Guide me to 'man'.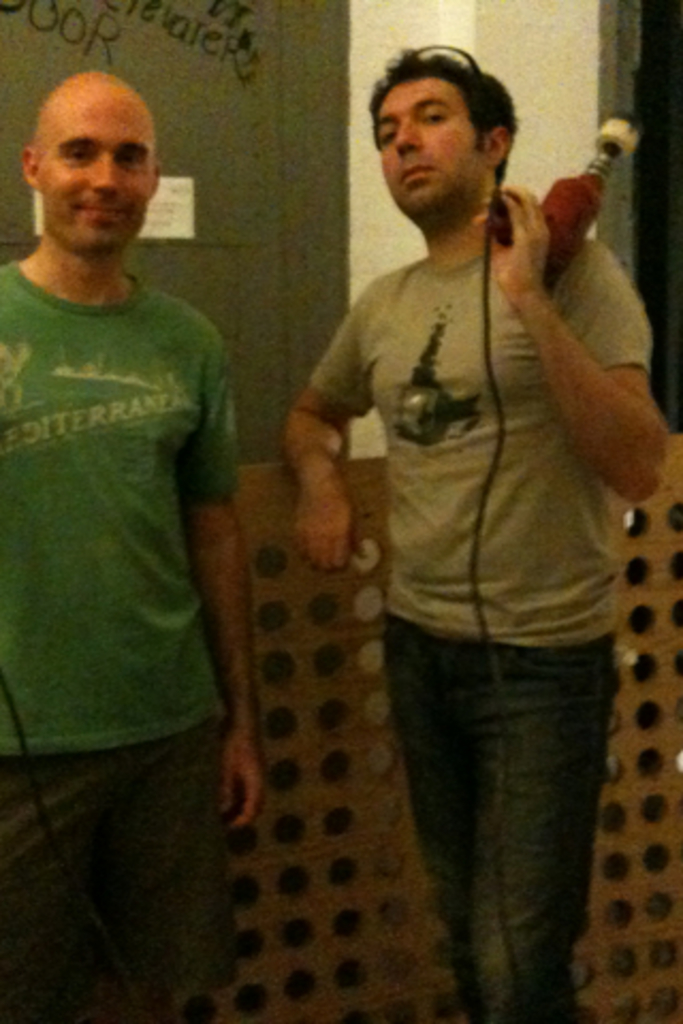
Guidance: {"left": 0, "top": 68, "right": 271, "bottom": 1022}.
